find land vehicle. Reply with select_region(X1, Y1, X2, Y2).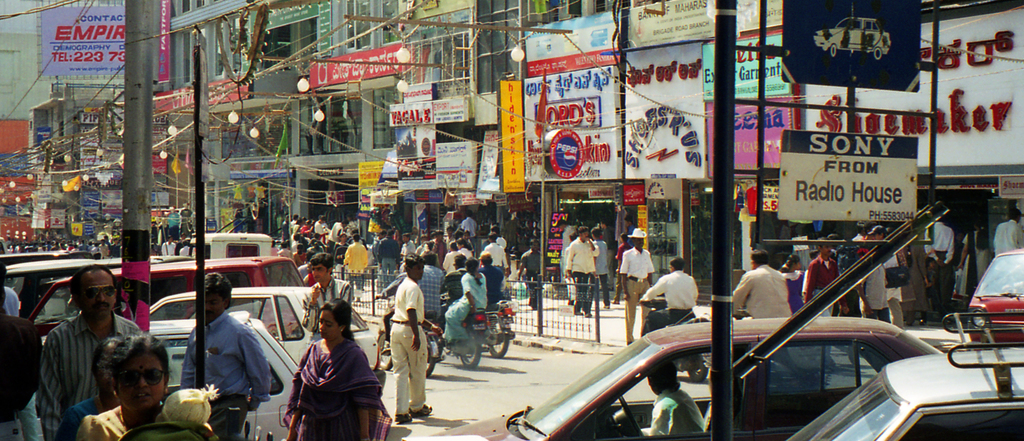
select_region(484, 299, 516, 360).
